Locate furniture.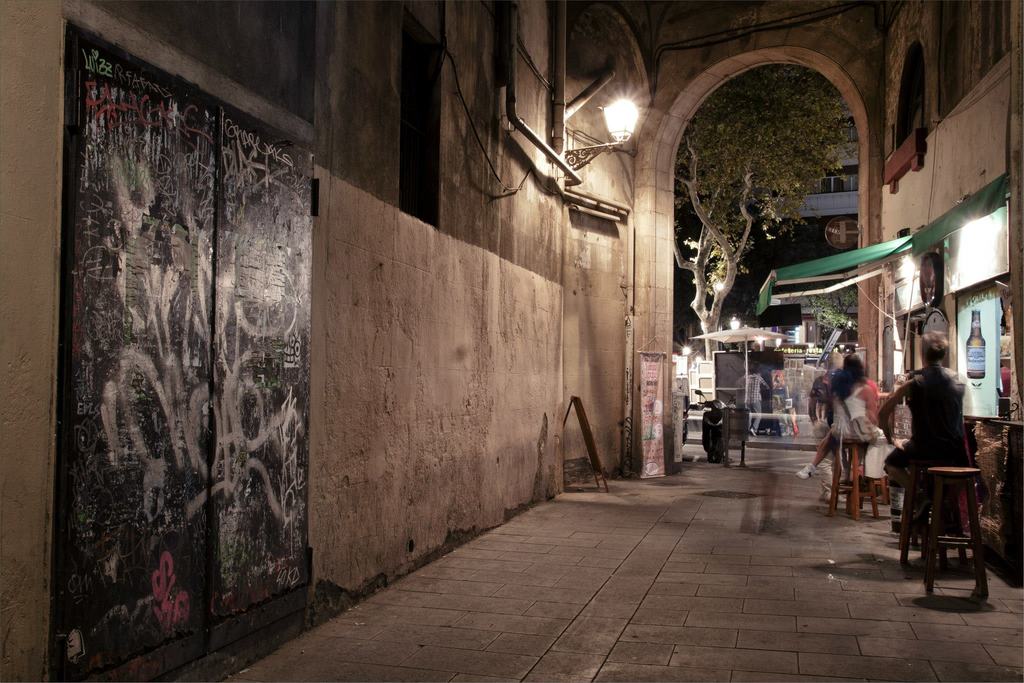
Bounding box: (left=898, top=474, right=967, bottom=571).
